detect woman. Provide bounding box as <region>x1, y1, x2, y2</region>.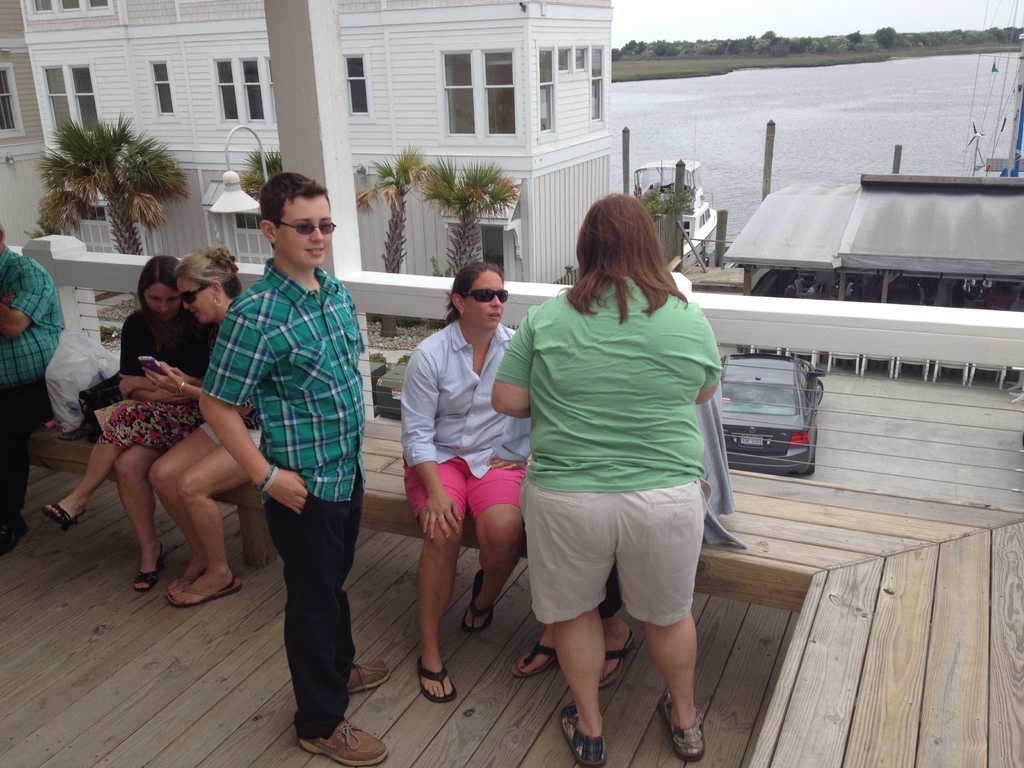
<region>132, 248, 284, 608</region>.
